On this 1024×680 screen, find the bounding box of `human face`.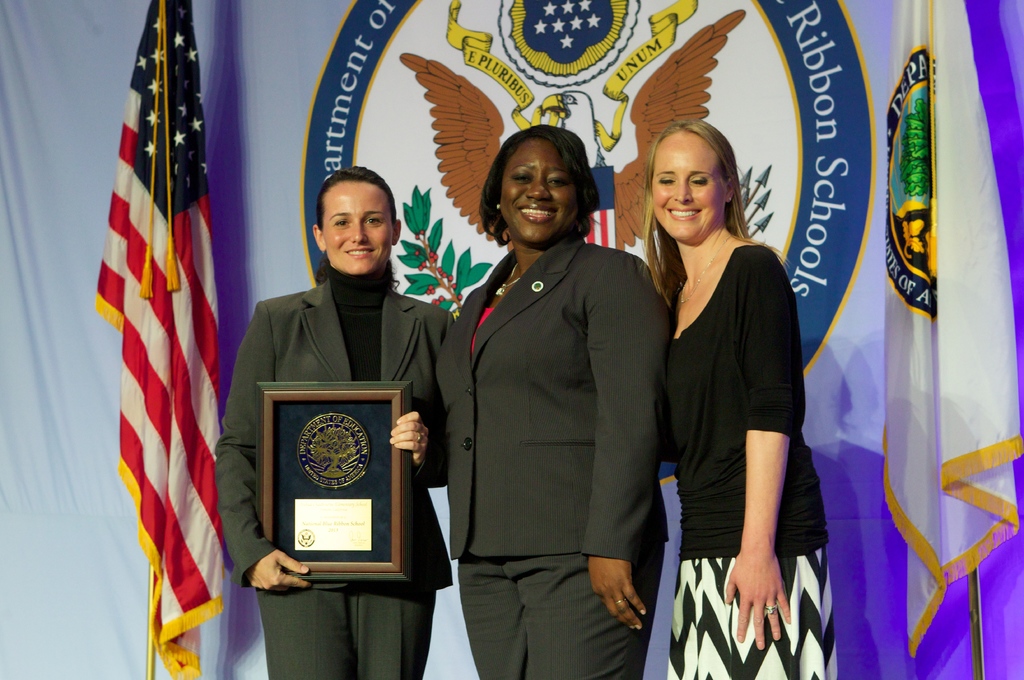
Bounding box: {"x1": 324, "y1": 182, "x2": 393, "y2": 274}.
